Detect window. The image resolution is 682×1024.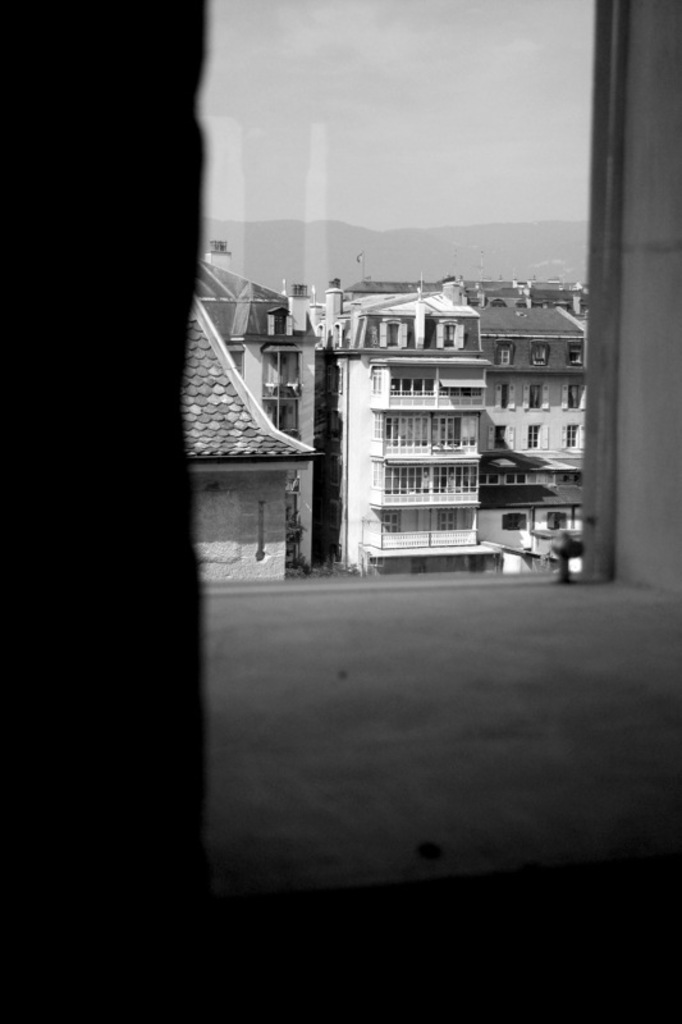
x1=559 y1=376 x2=586 y2=419.
